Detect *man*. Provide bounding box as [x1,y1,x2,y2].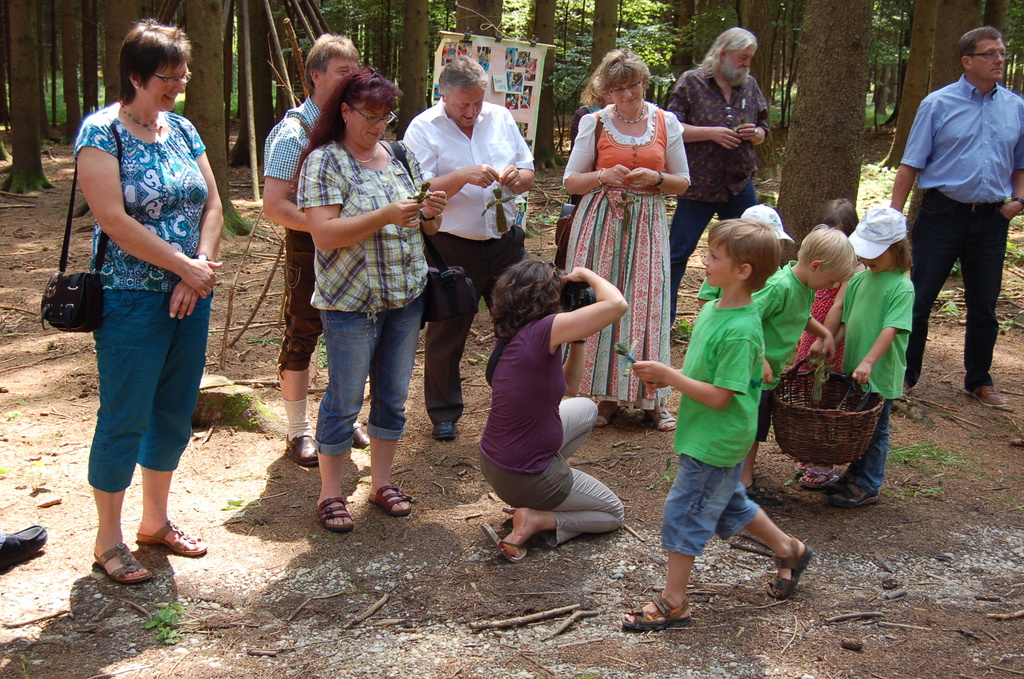
[662,24,772,334].
